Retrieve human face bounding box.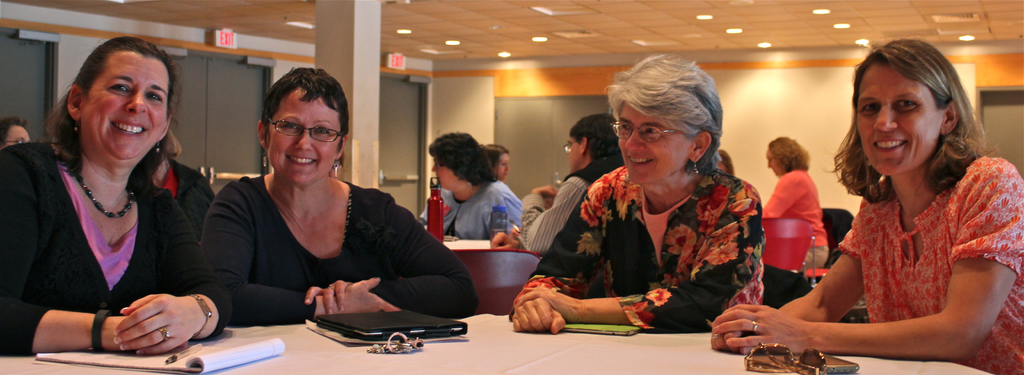
Bounding box: (82,63,166,161).
